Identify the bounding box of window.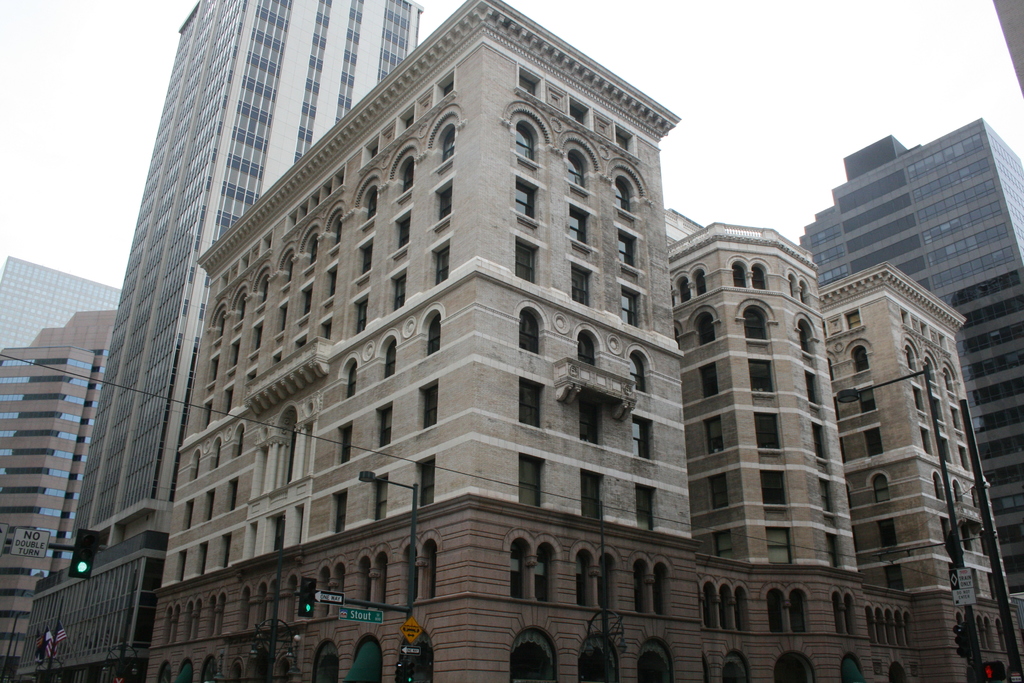
709, 477, 735, 511.
